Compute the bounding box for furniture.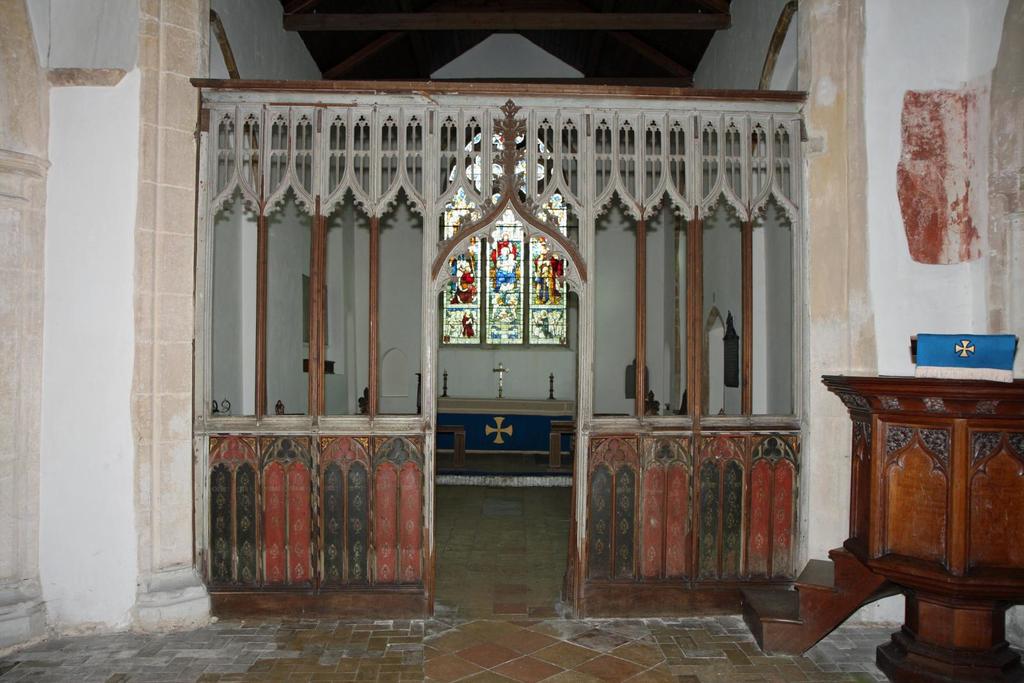
box(436, 424, 467, 467).
